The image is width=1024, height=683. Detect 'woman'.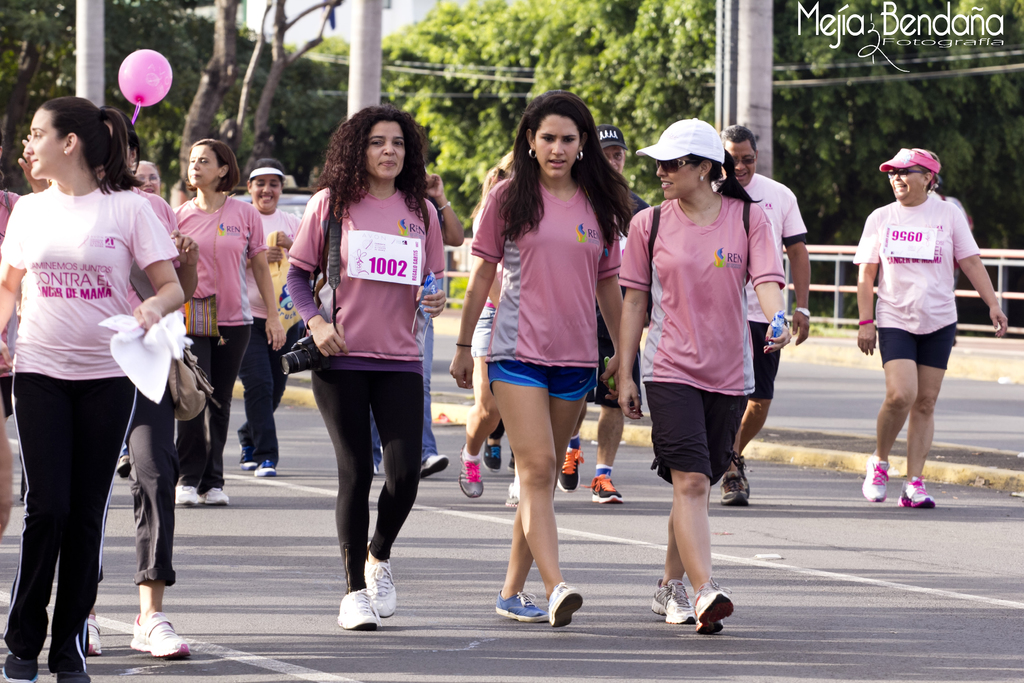
Detection: (left=858, top=141, right=1003, bottom=516).
